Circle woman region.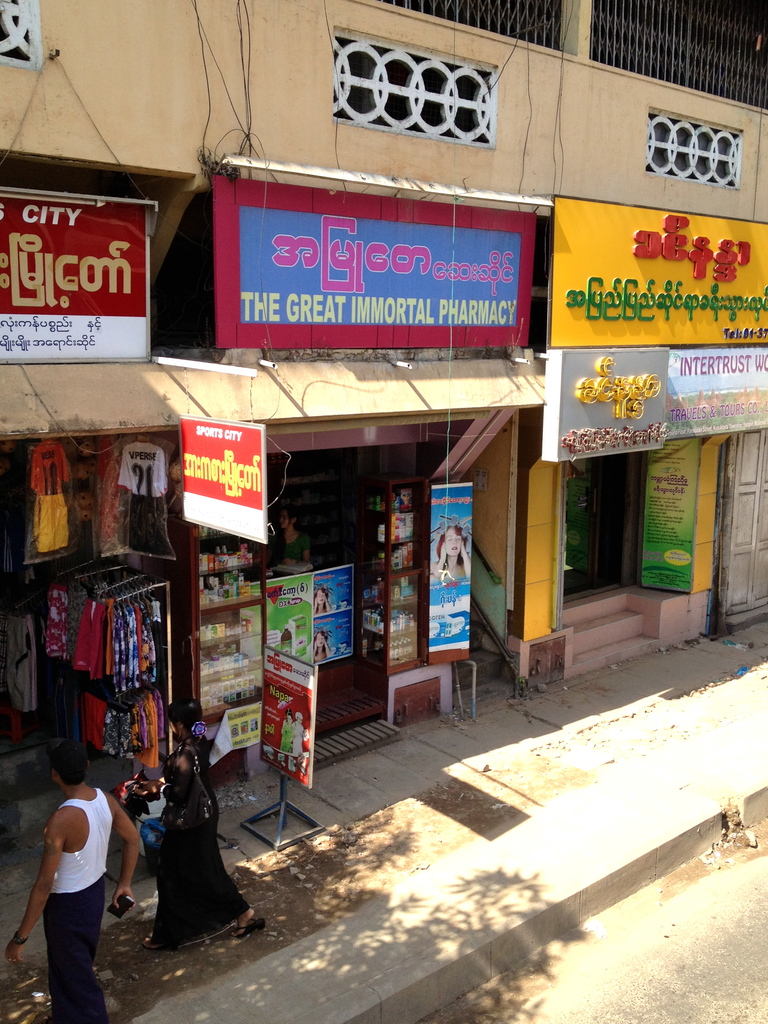
Region: <bbox>135, 738, 238, 964</bbox>.
